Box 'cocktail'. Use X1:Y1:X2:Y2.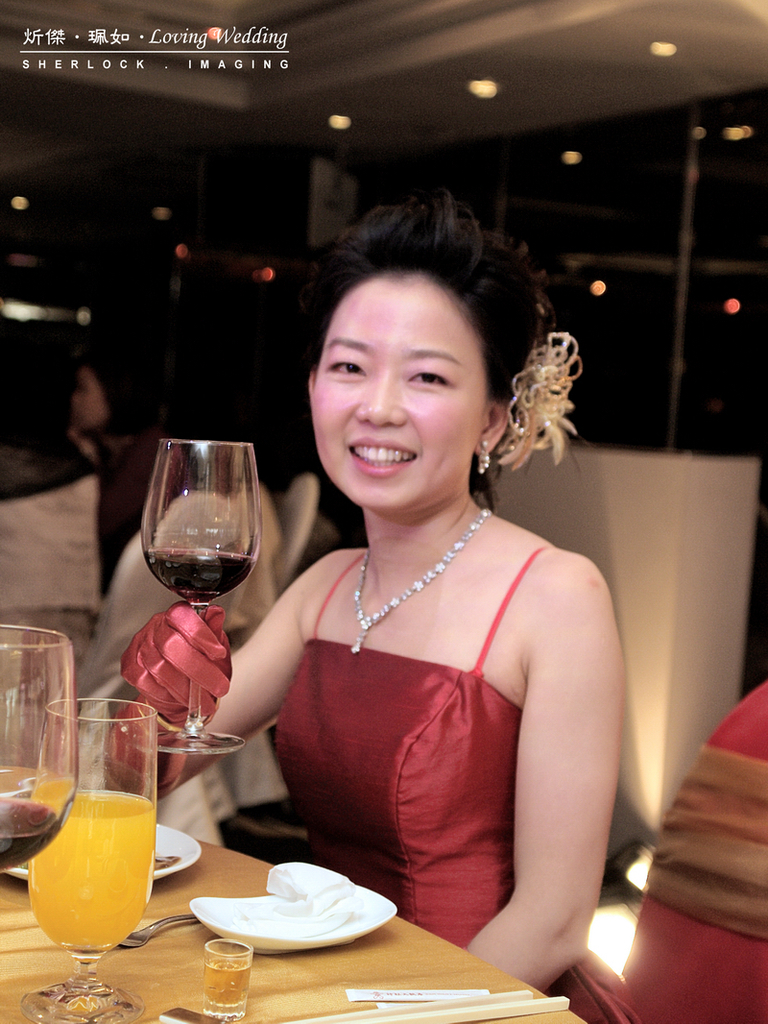
24:696:162:1023.
